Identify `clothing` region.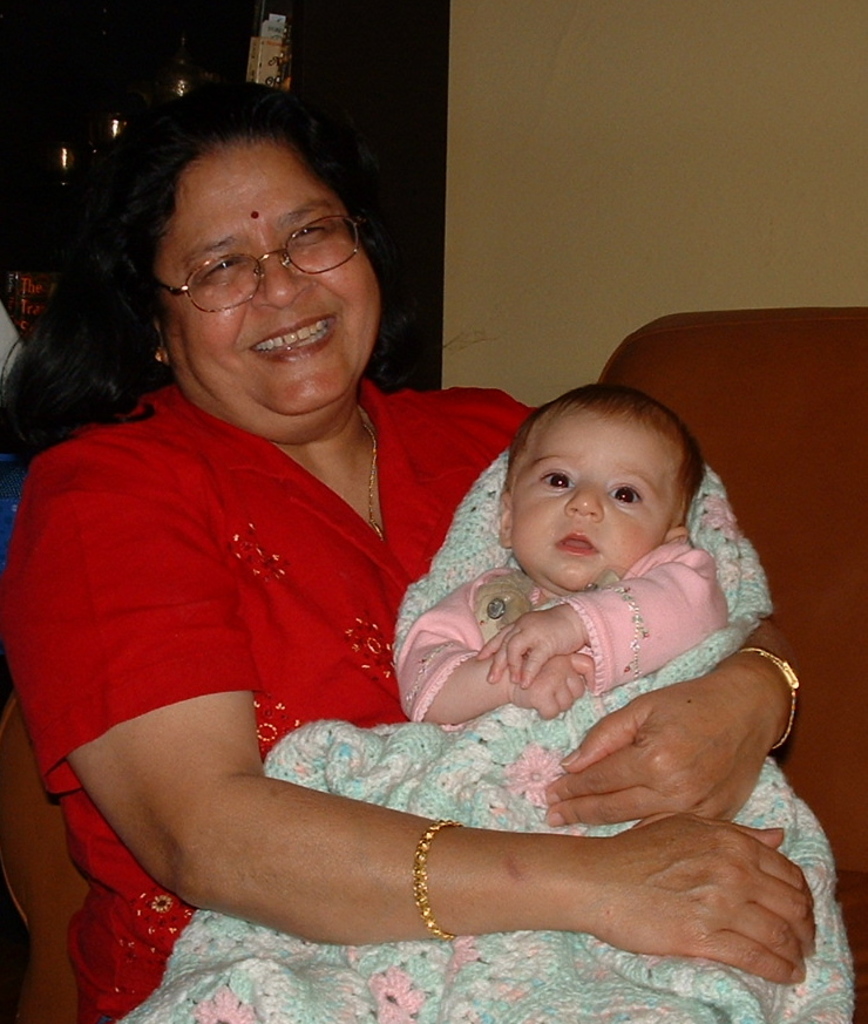
Region: rect(25, 338, 540, 915).
